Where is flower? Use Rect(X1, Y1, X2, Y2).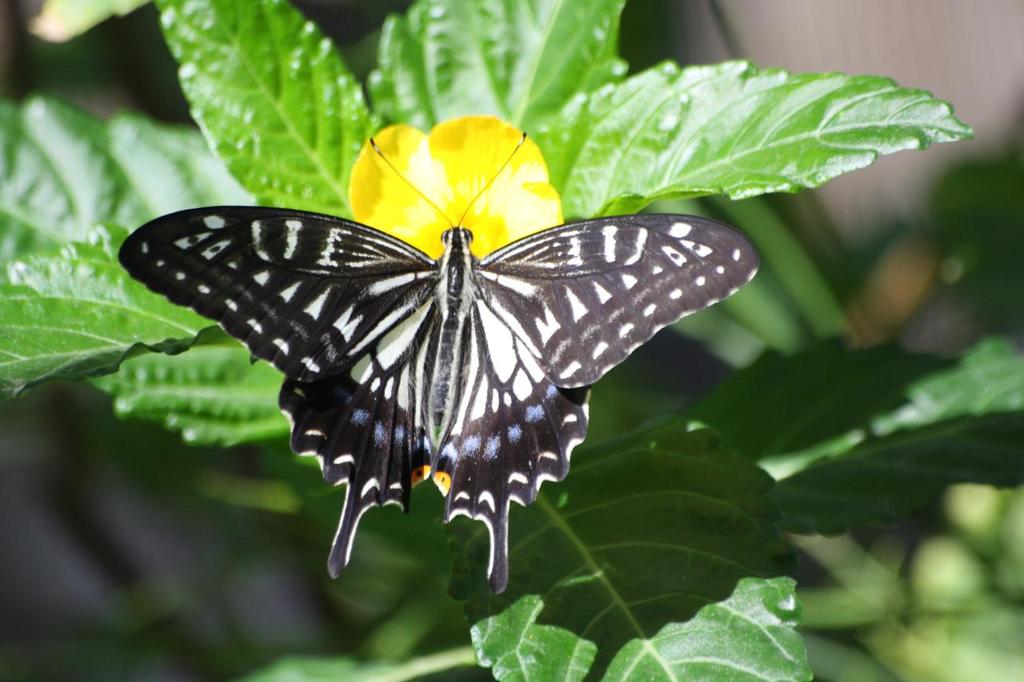
Rect(346, 113, 559, 265).
